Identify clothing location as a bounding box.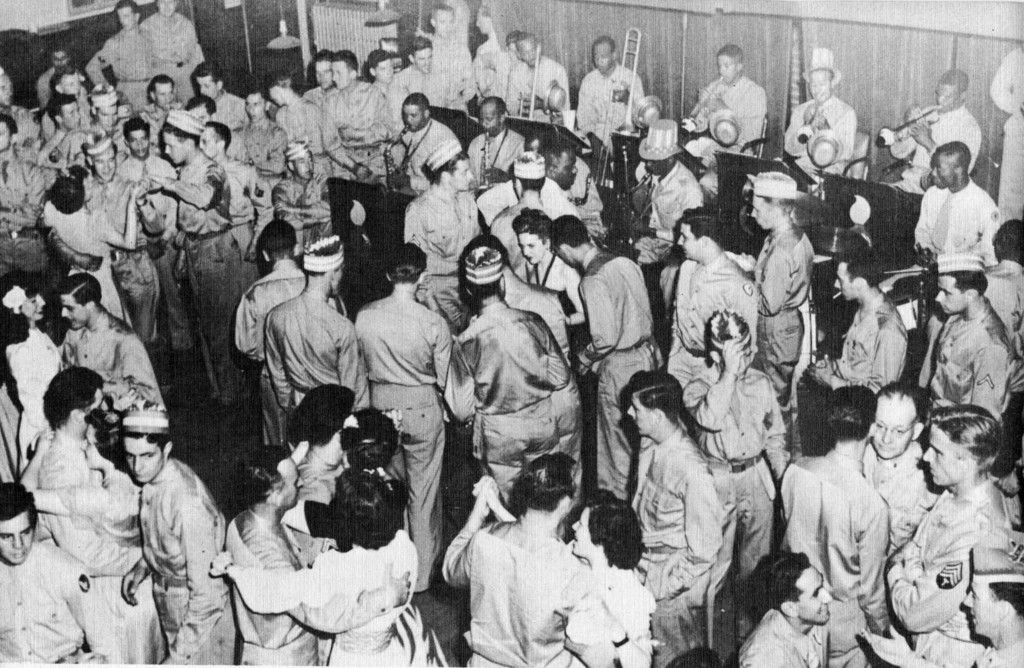
<bbox>920, 298, 1021, 432</bbox>.
